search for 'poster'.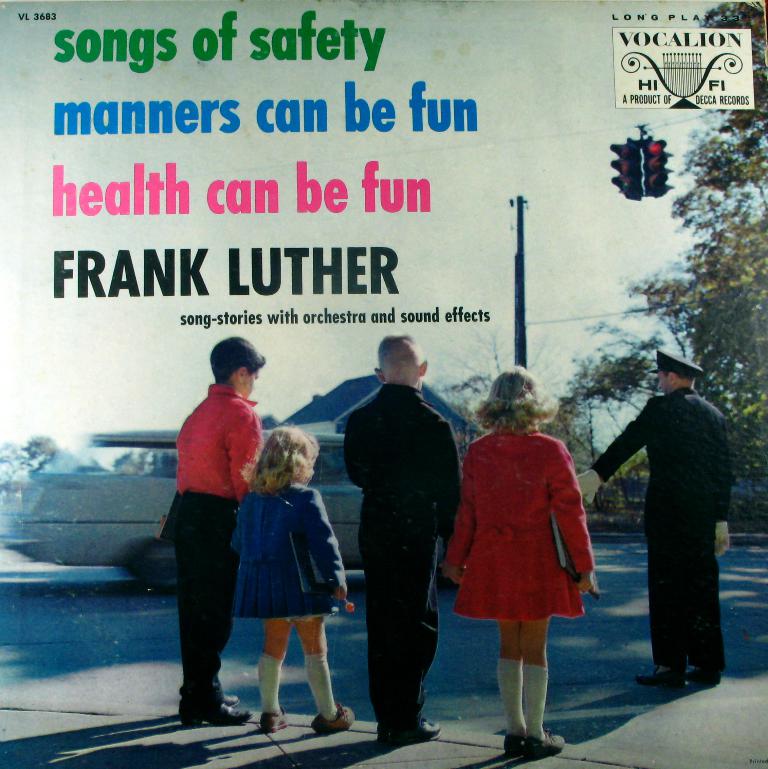
Found at bbox=(0, 0, 767, 768).
